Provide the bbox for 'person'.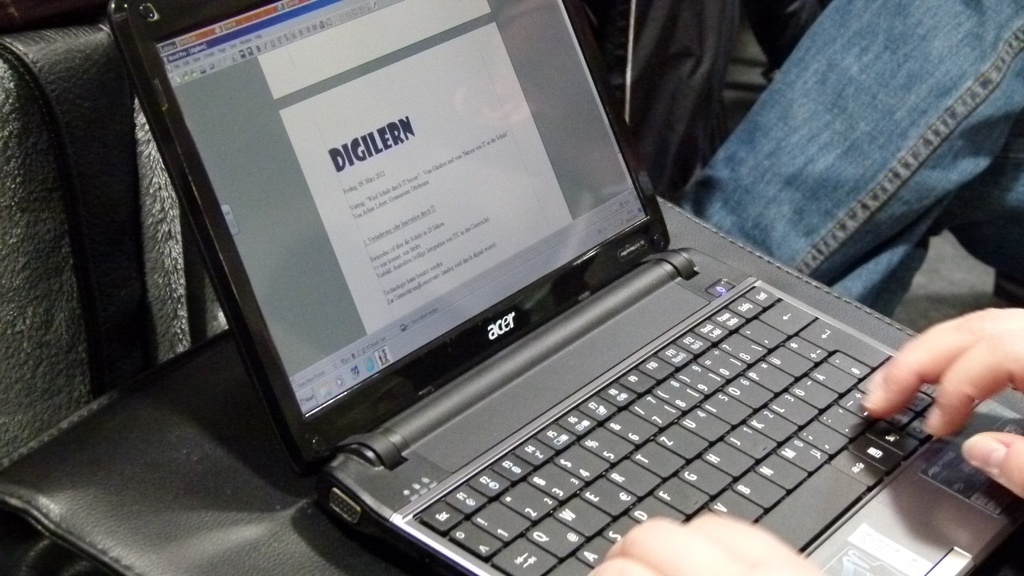
589 308 1023 575.
